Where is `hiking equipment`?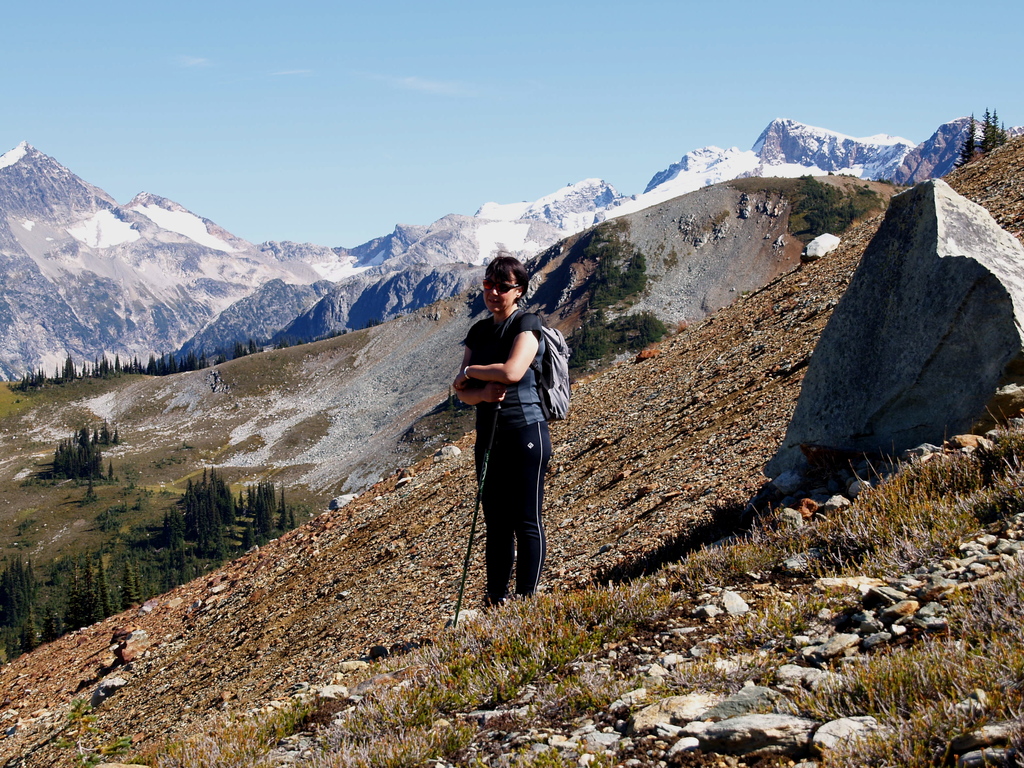
[left=452, top=402, right=497, bottom=624].
